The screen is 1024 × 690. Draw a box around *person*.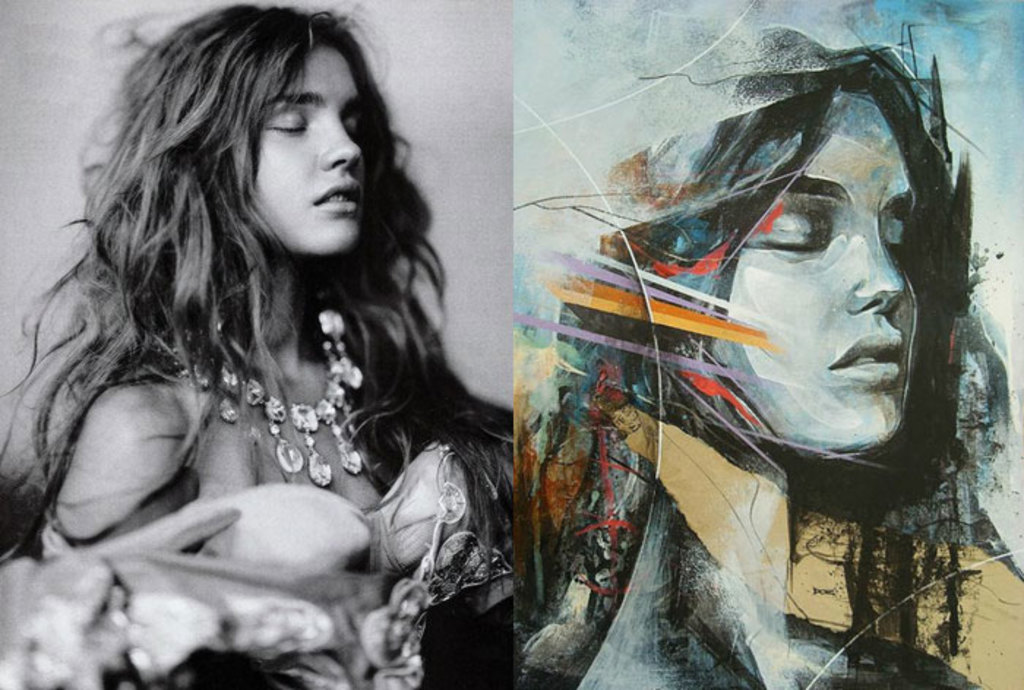
detection(512, 10, 1023, 689).
